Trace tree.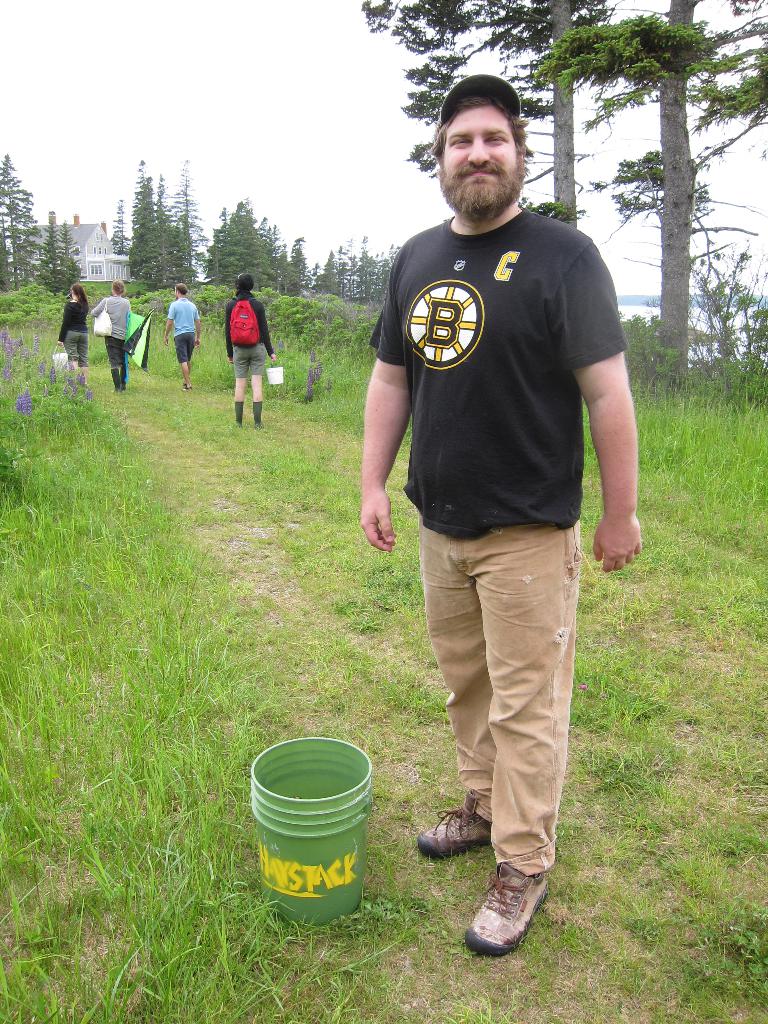
Traced to (199,197,266,283).
